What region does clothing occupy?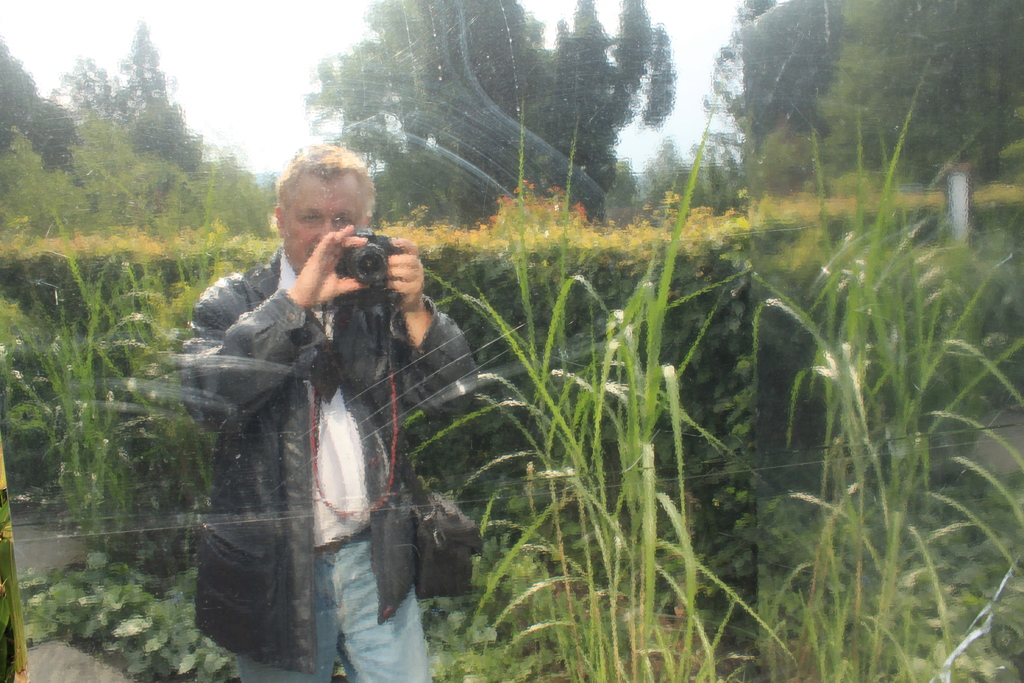
box(172, 206, 478, 666).
